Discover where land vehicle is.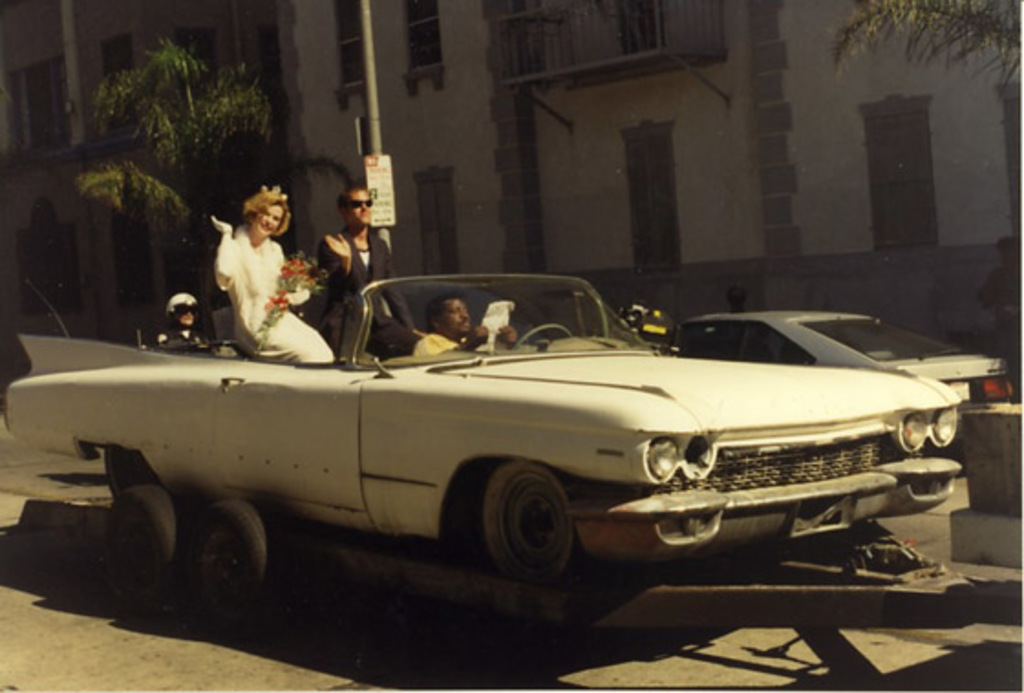
Discovered at (x1=662, y1=309, x2=1017, y2=404).
